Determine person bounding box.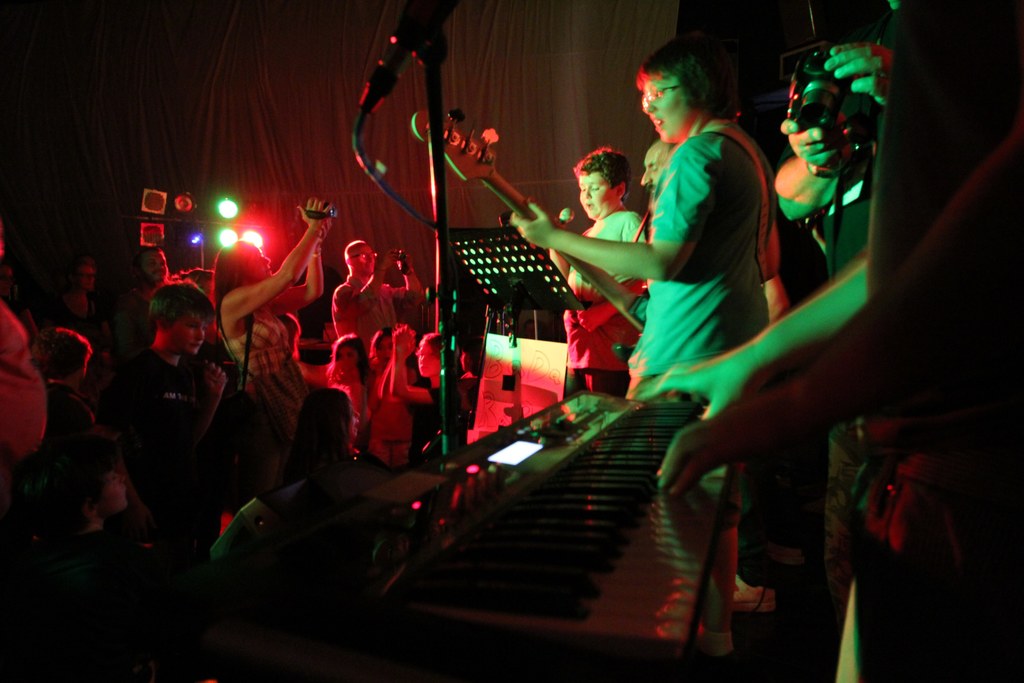
Determined: bbox=[630, 138, 674, 379].
